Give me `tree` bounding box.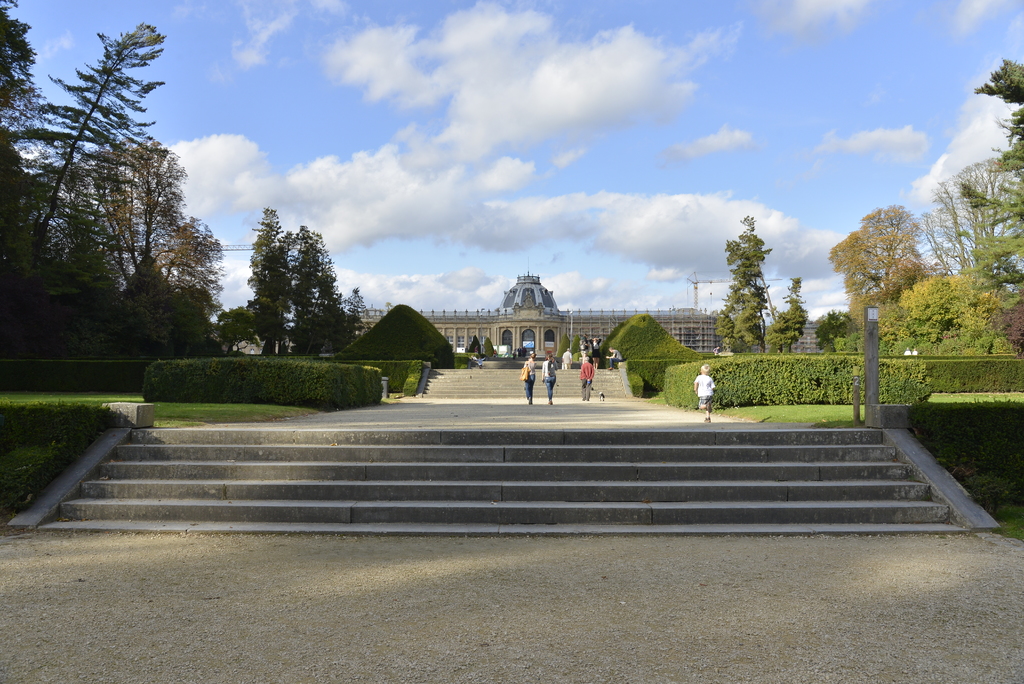
Rect(176, 211, 227, 327).
